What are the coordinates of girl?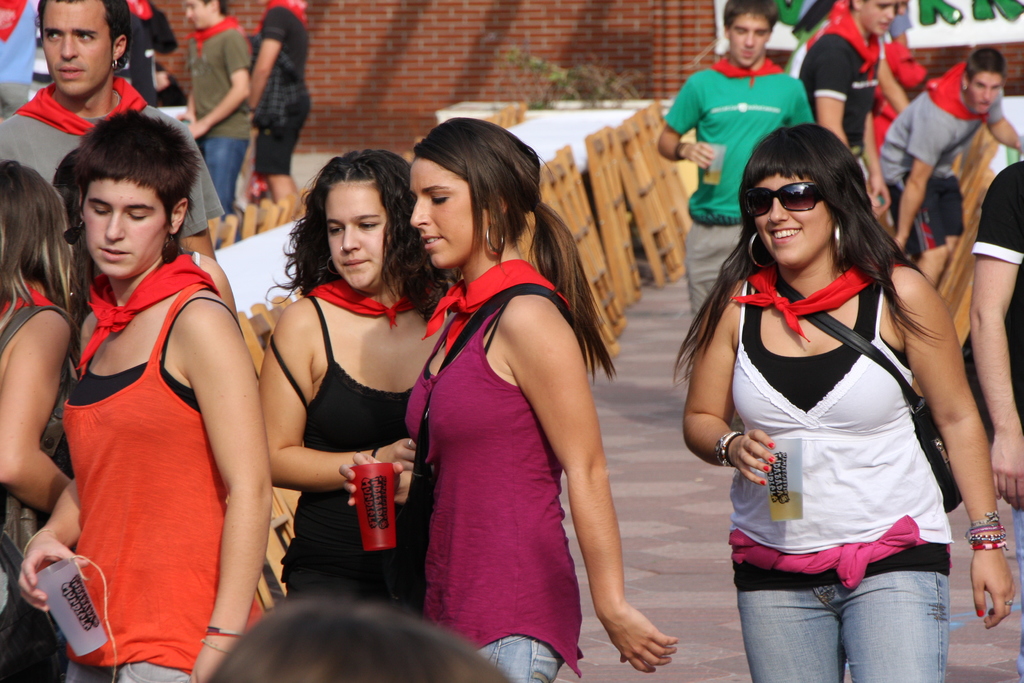
bbox=(675, 119, 1014, 682).
